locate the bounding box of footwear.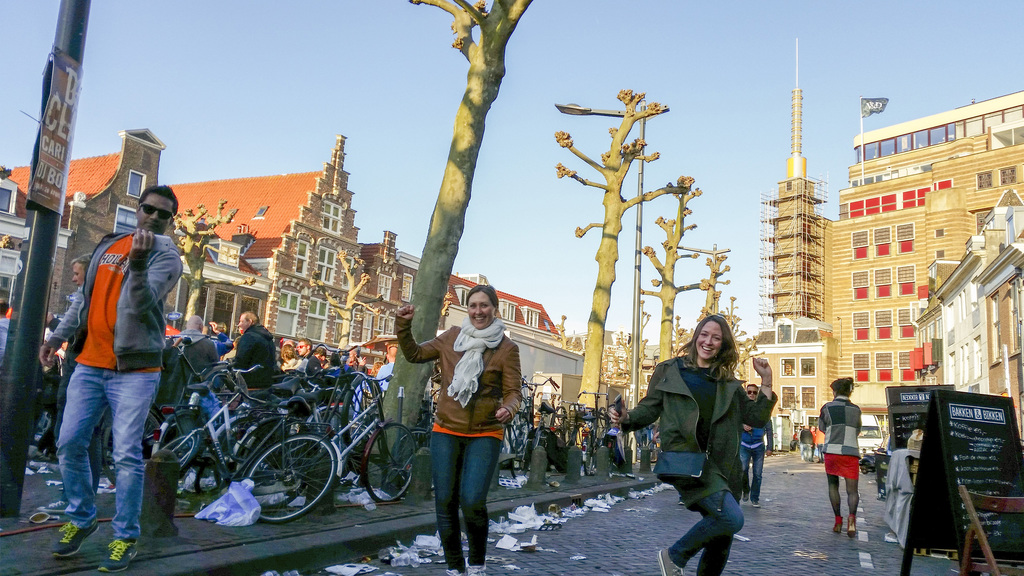
Bounding box: 833, 516, 842, 533.
